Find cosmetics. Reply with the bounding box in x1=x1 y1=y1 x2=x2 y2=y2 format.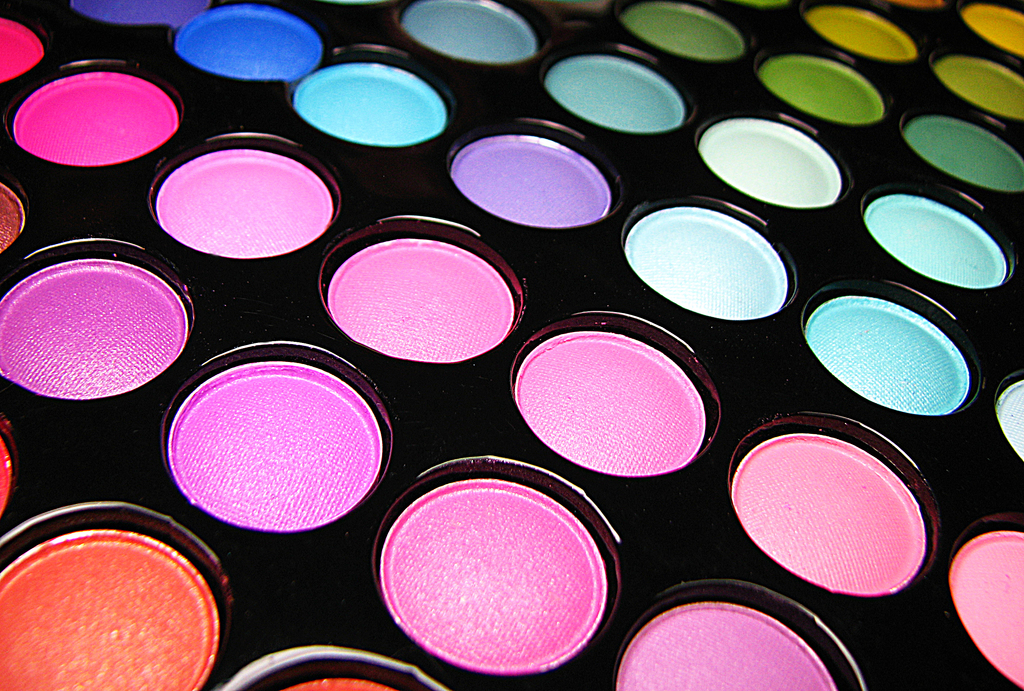
x1=257 y1=673 x2=407 y2=690.
